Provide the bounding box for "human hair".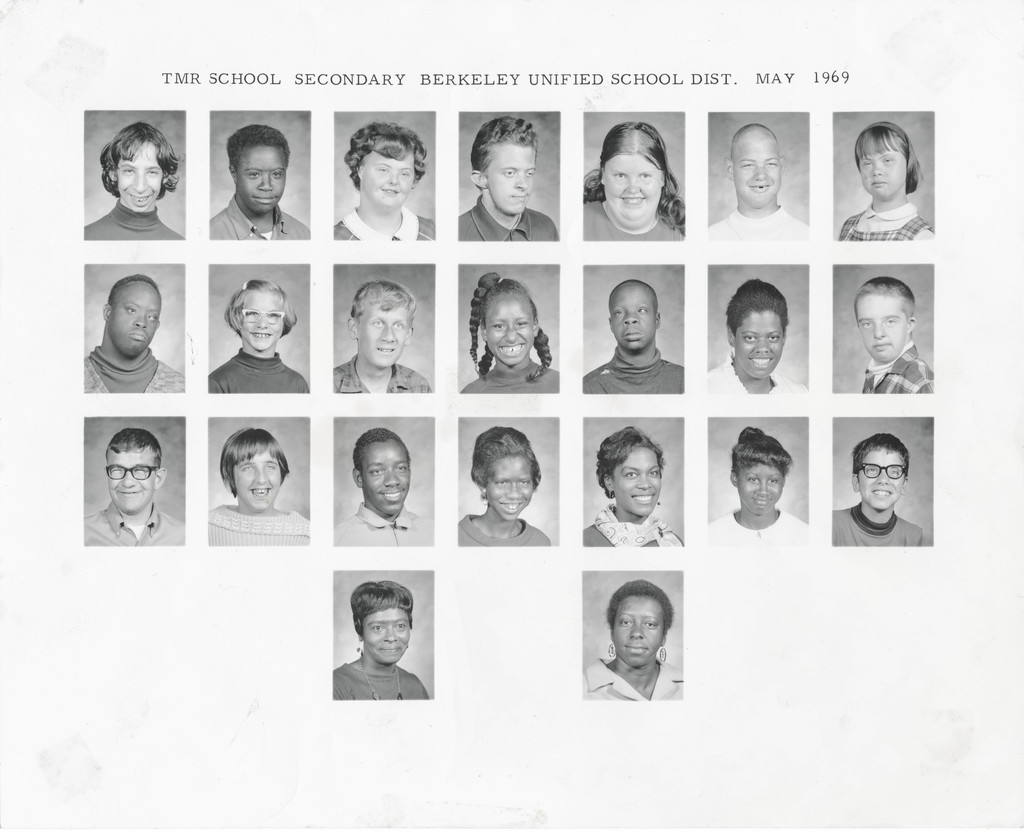
detection(851, 122, 925, 191).
